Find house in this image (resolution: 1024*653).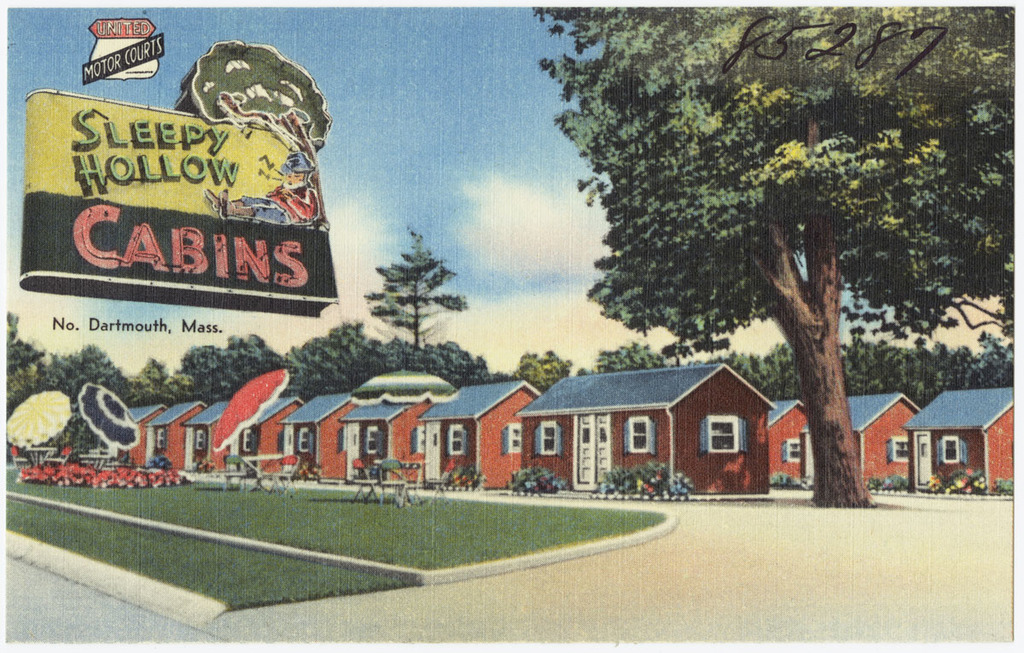
{"left": 905, "top": 386, "right": 1016, "bottom": 487}.
